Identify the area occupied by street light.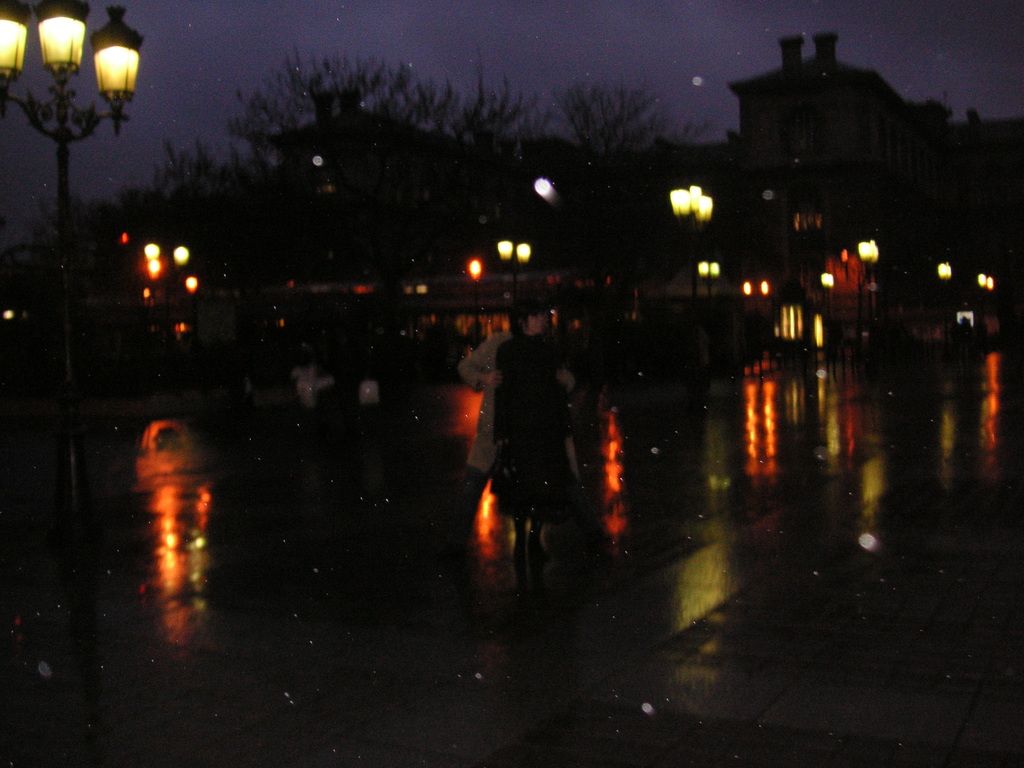
Area: locate(851, 238, 882, 377).
